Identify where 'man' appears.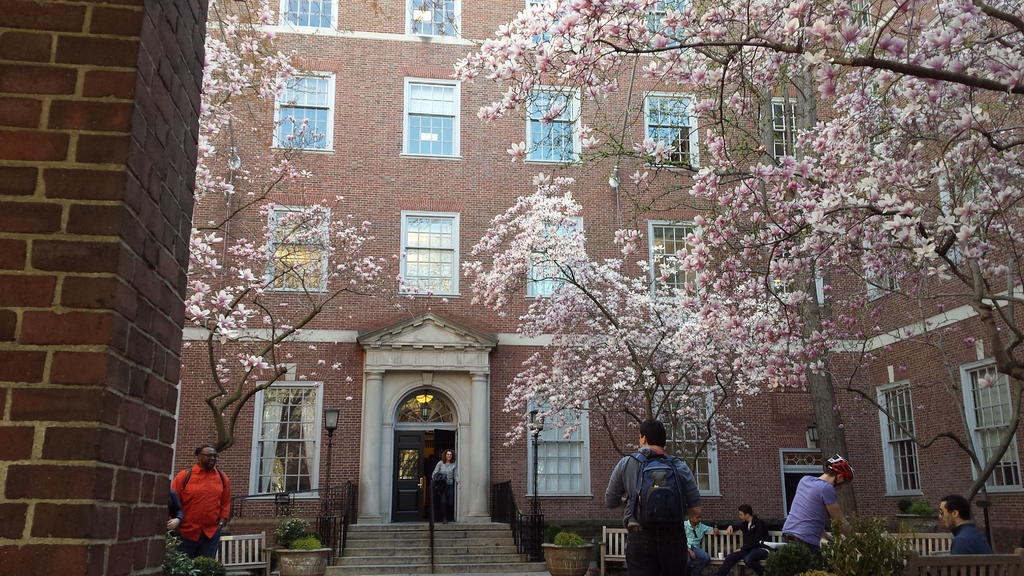
Appears at 618, 420, 713, 566.
